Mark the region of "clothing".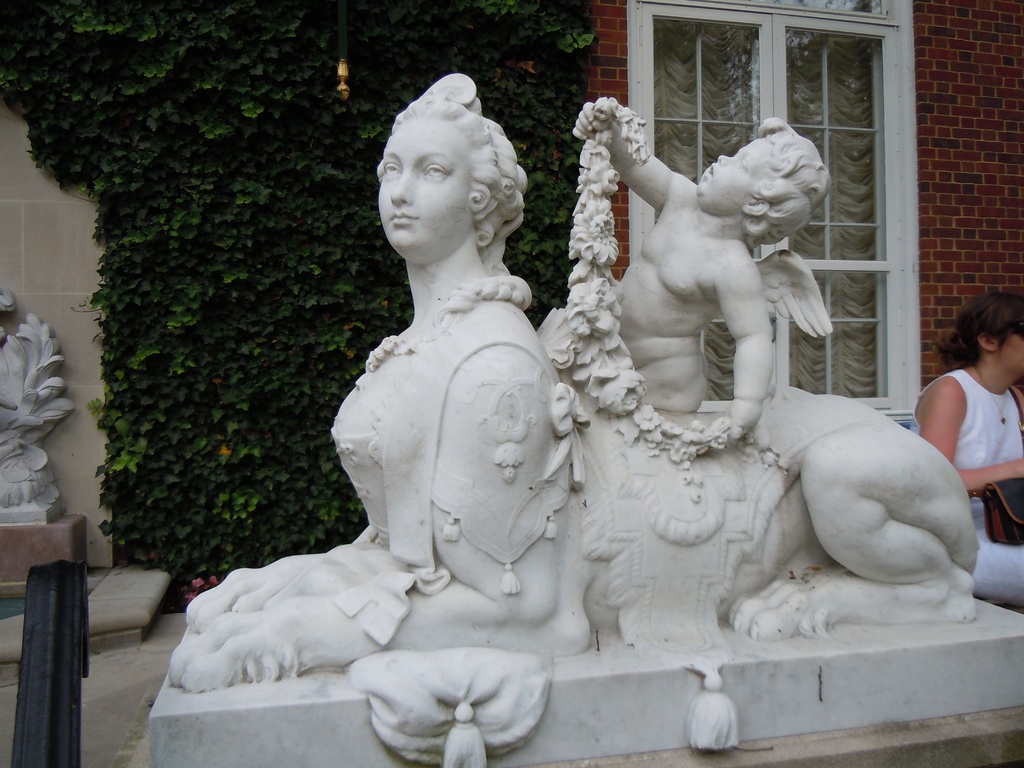
Region: 173/285/619/732.
